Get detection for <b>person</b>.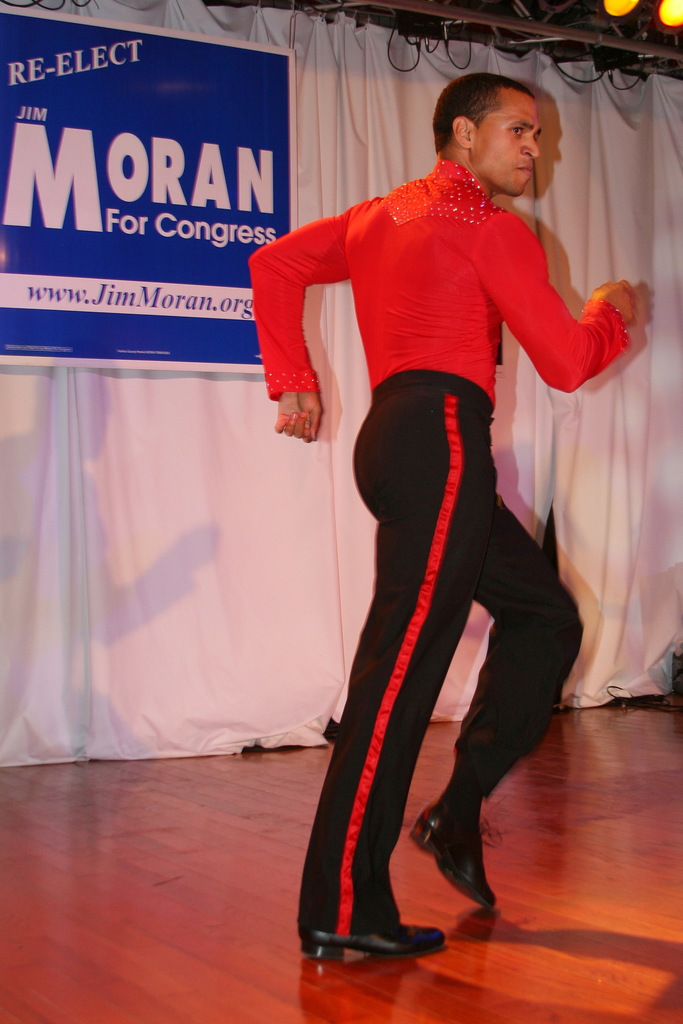
Detection: [x1=283, y1=17, x2=619, y2=916].
